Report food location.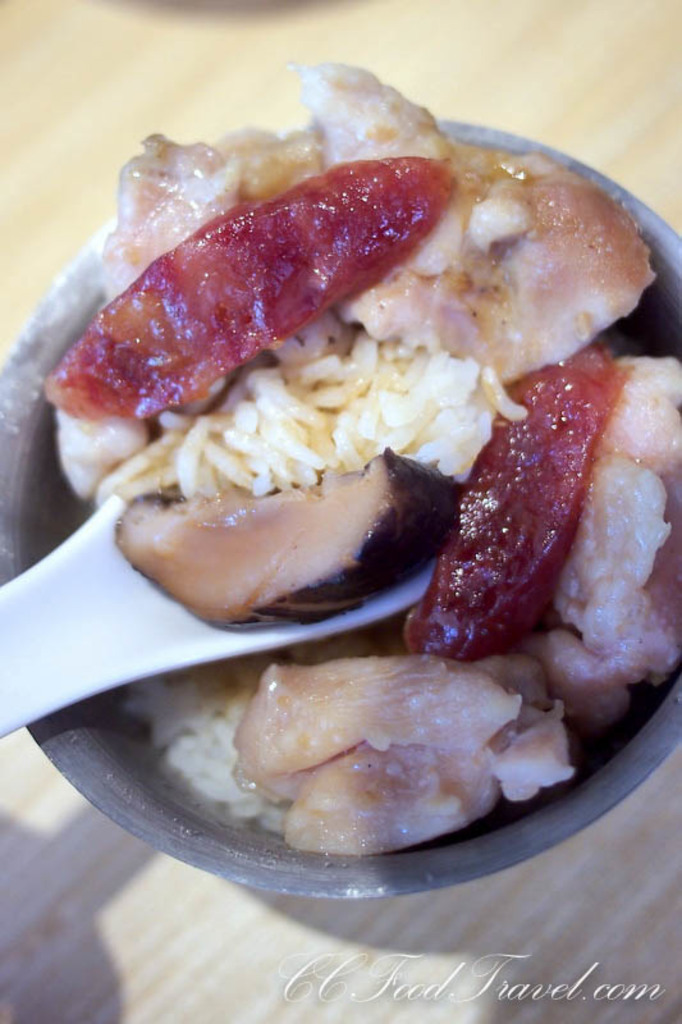
Report: x1=46, y1=54, x2=681, y2=840.
